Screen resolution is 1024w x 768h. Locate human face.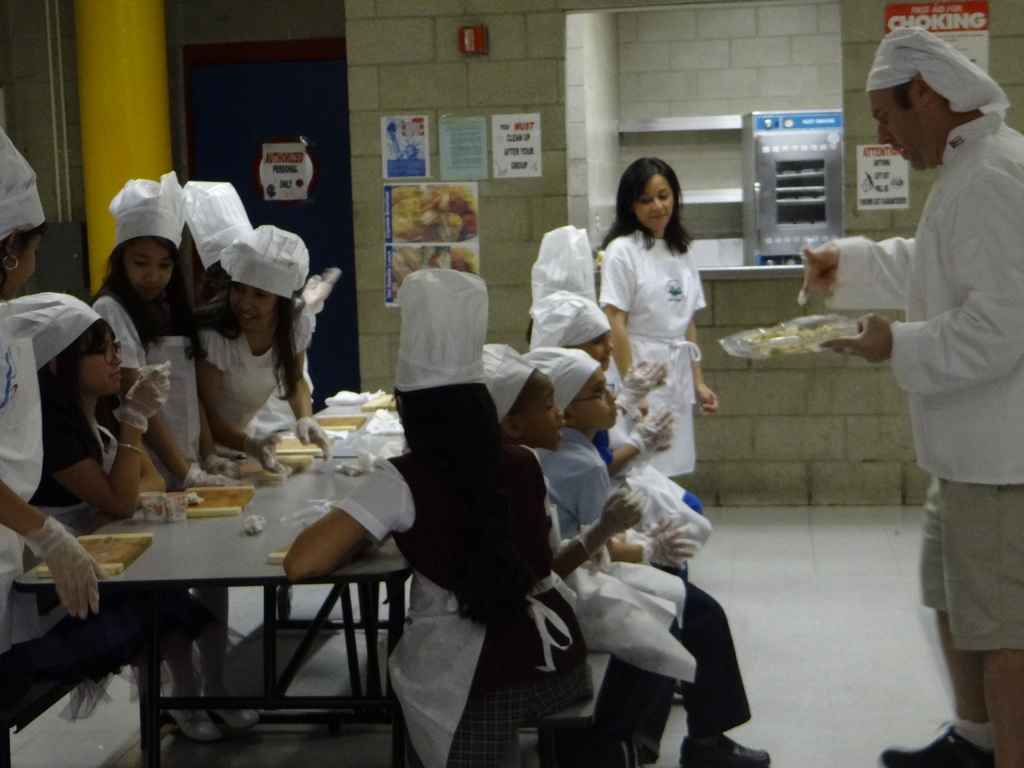
584/333/614/371.
